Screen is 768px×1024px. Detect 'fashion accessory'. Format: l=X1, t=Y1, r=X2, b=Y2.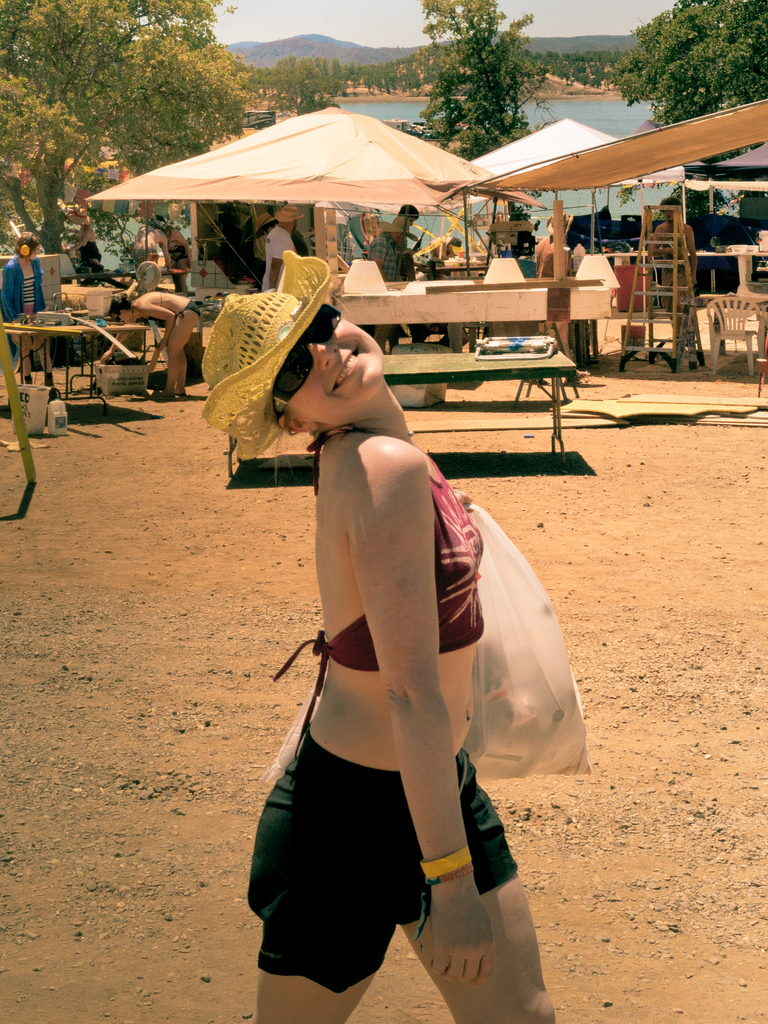
l=274, t=300, r=348, b=413.
